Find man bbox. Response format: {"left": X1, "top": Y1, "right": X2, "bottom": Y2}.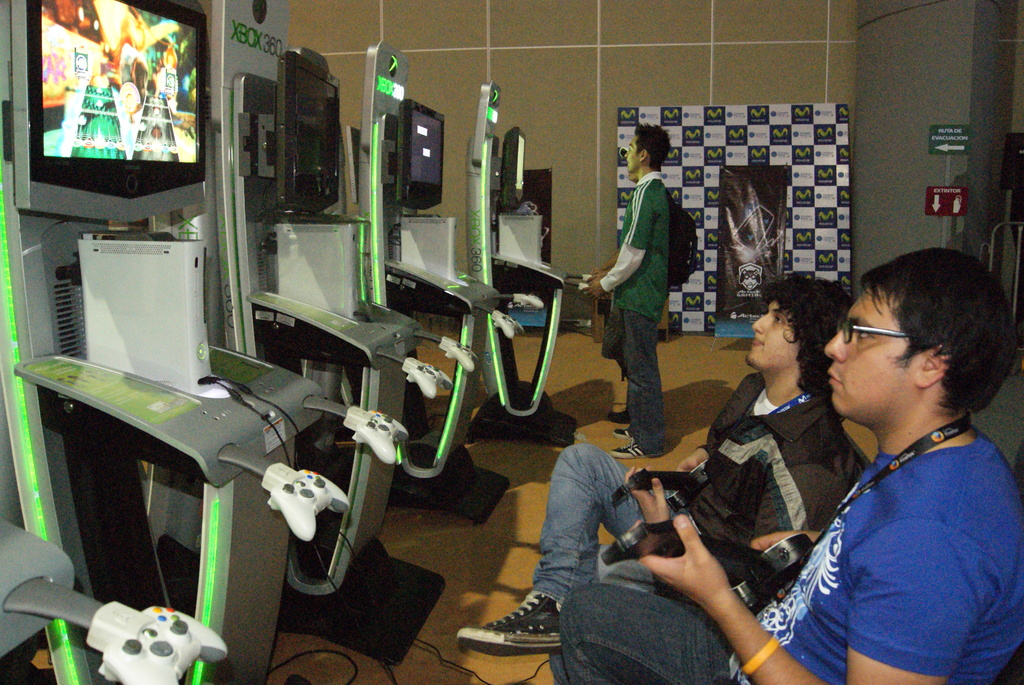
{"left": 456, "top": 271, "right": 854, "bottom": 656}.
